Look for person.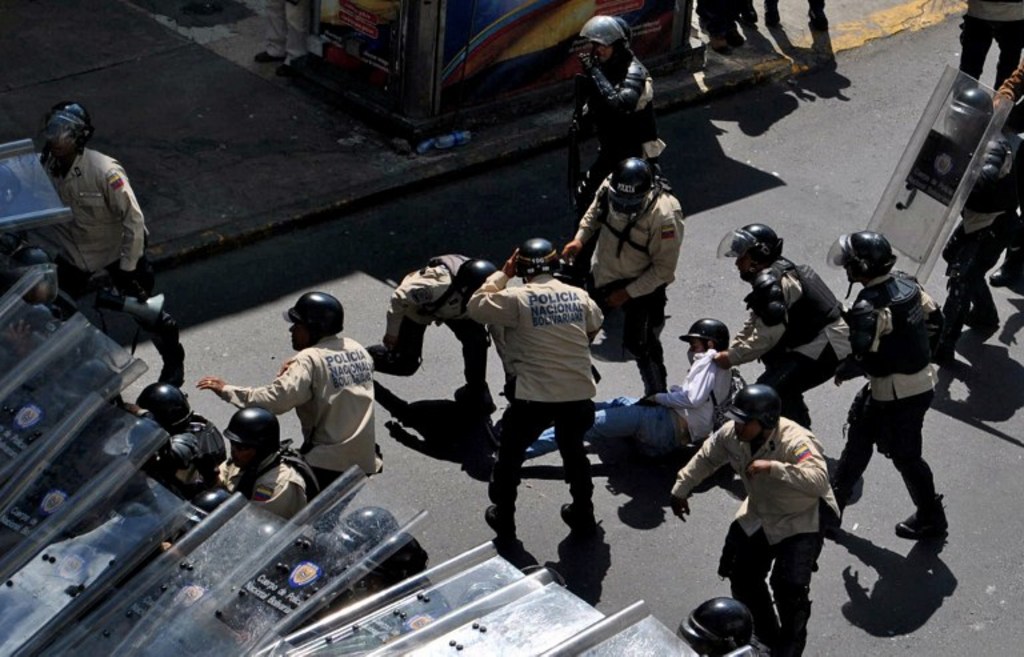
Found: (x1=531, y1=20, x2=671, y2=235).
